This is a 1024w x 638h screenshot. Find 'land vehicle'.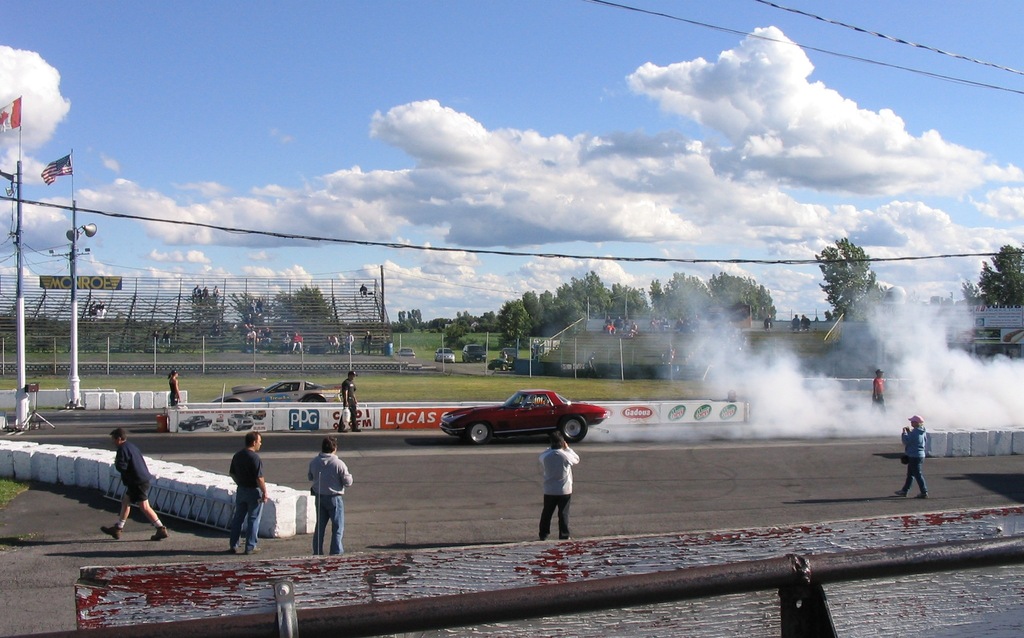
Bounding box: detection(253, 408, 268, 421).
